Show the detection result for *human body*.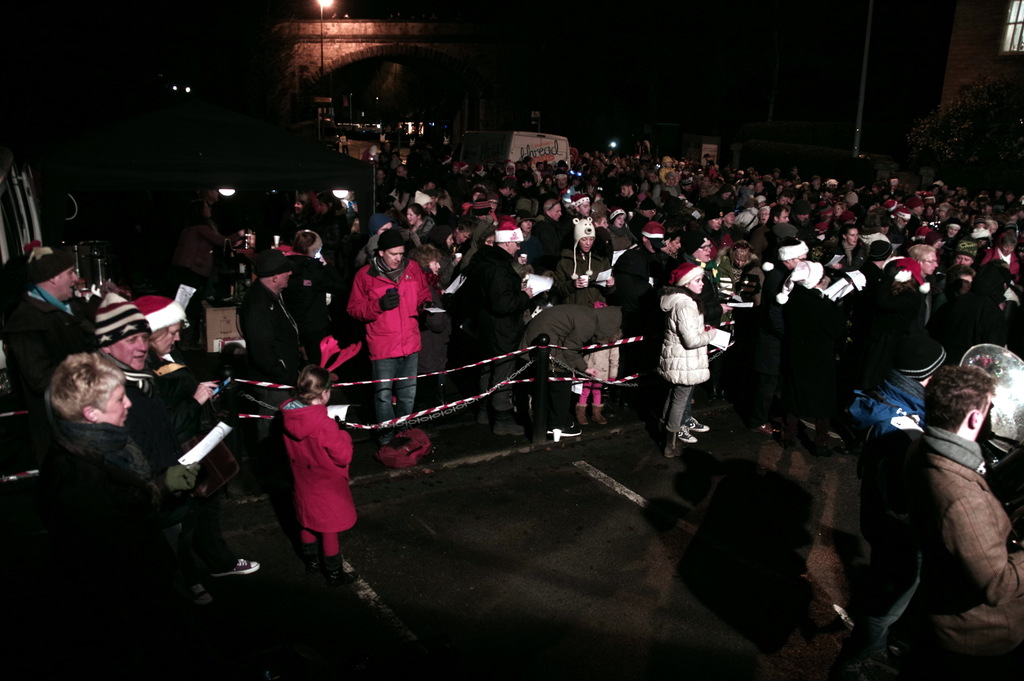
Rect(227, 240, 314, 414).
